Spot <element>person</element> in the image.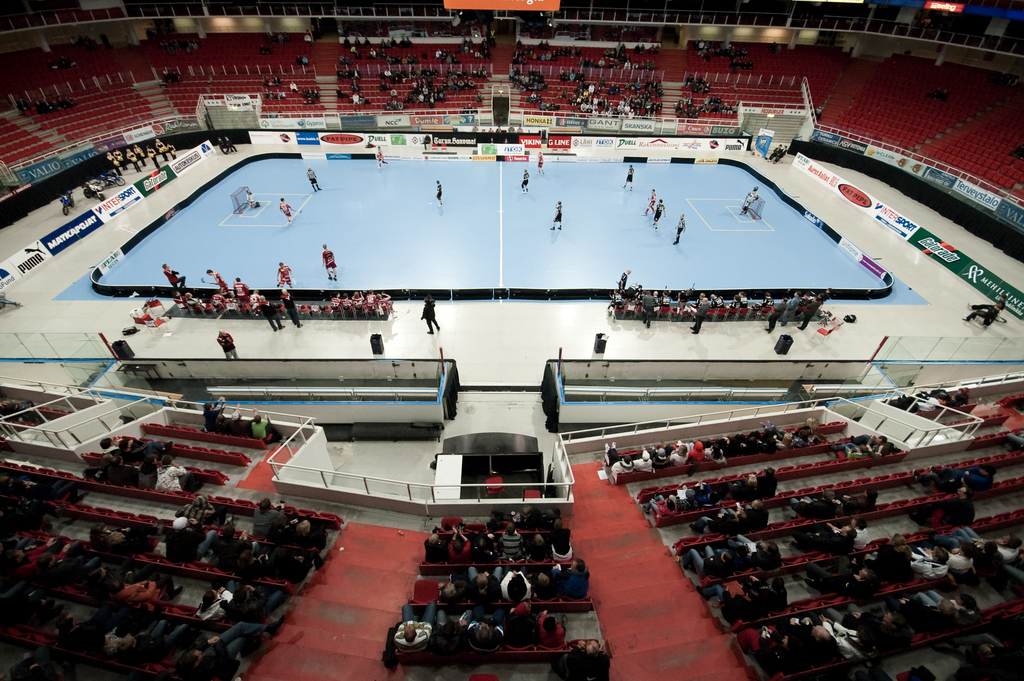
<element>person</element> found at left=521, top=167, right=529, bottom=193.
